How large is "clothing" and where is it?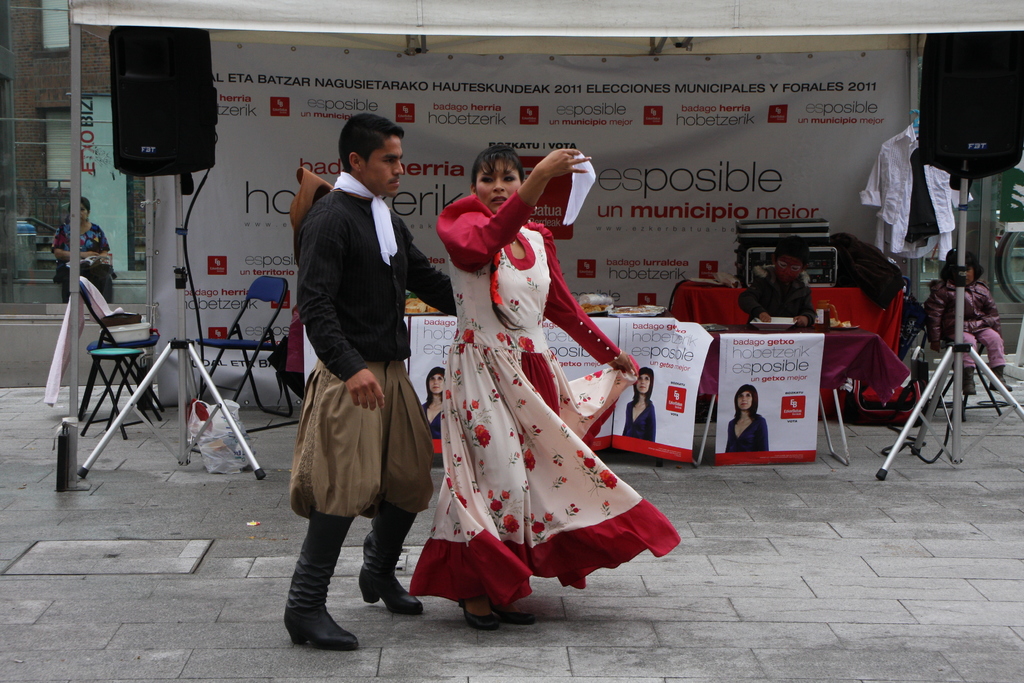
Bounding box: x1=725, y1=415, x2=770, y2=452.
